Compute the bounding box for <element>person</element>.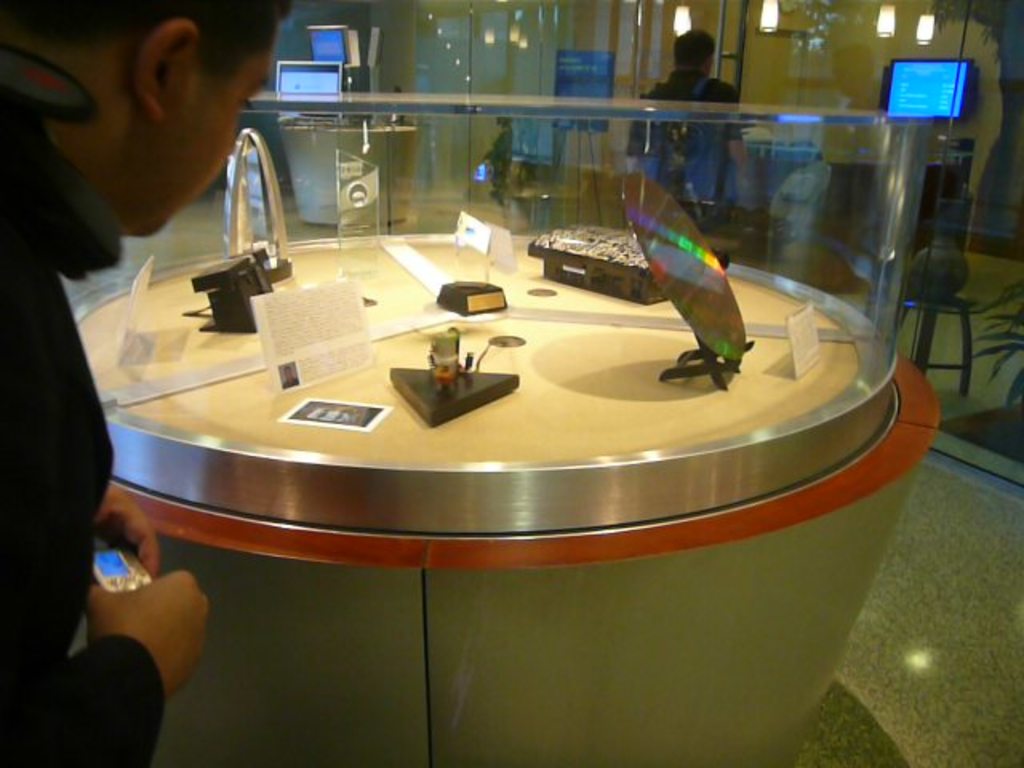
{"x1": 477, "y1": 120, "x2": 515, "y2": 210}.
